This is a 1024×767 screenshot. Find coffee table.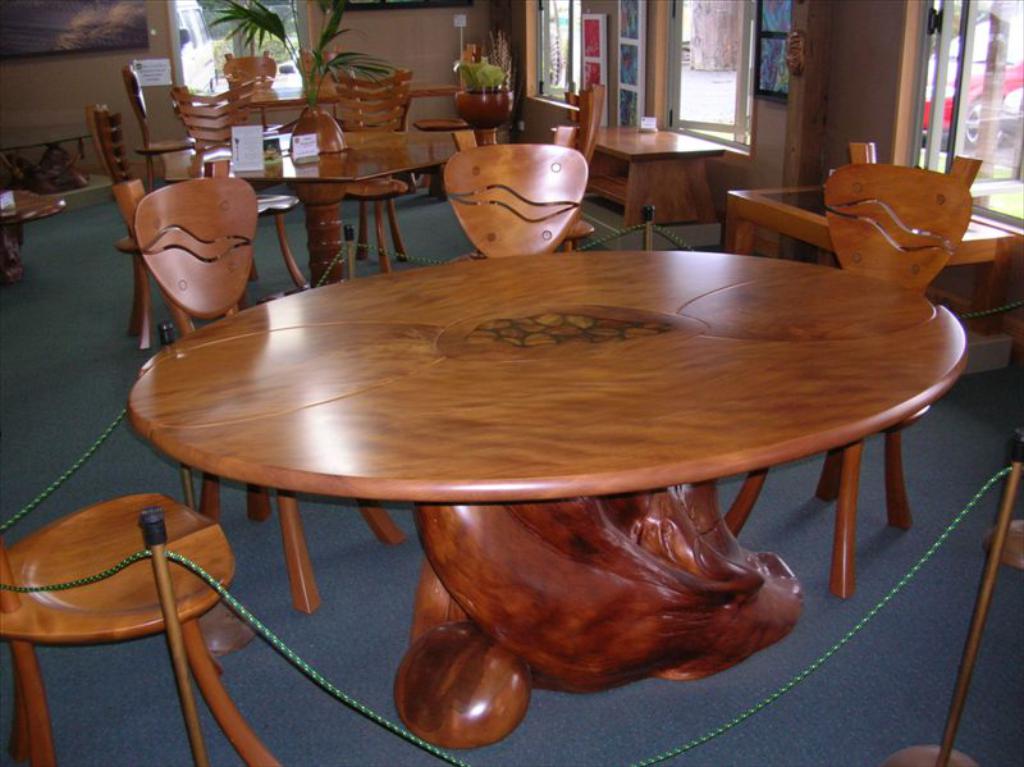
Bounding box: BBox(168, 137, 452, 288).
